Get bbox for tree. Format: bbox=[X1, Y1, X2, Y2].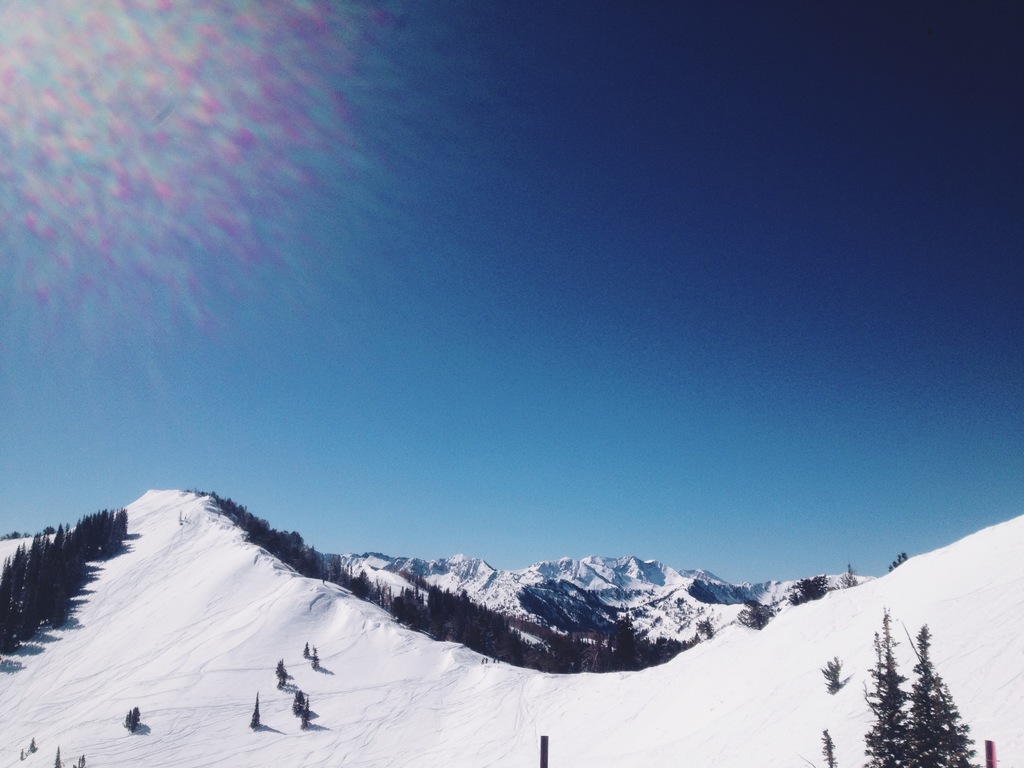
bbox=[297, 691, 318, 730].
